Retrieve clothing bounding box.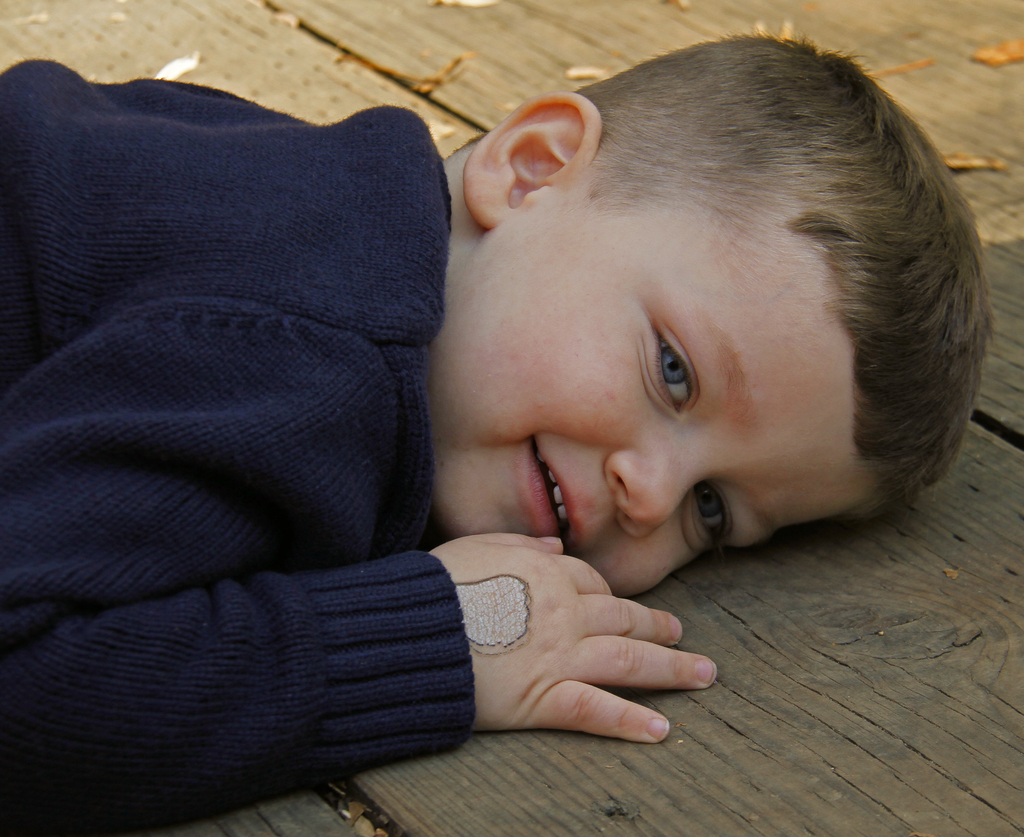
Bounding box: box(9, 0, 484, 796).
